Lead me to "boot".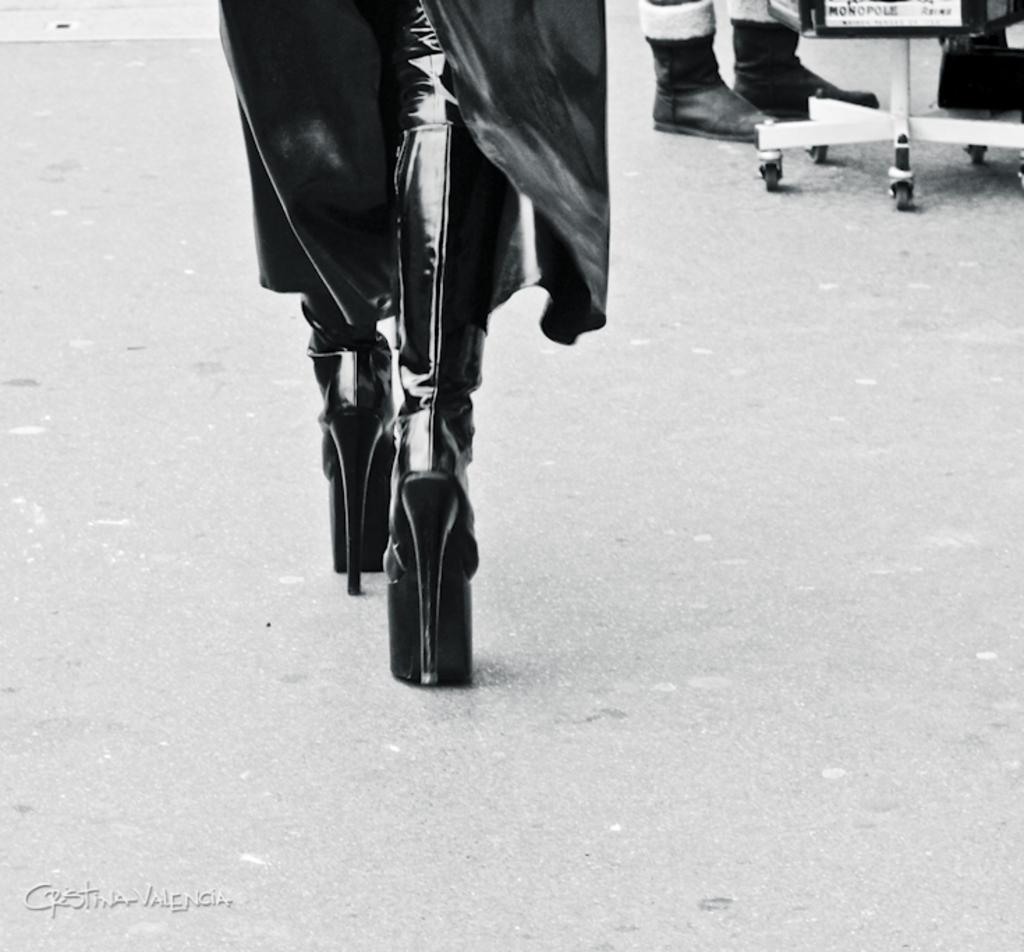
Lead to Rect(736, 14, 869, 132).
